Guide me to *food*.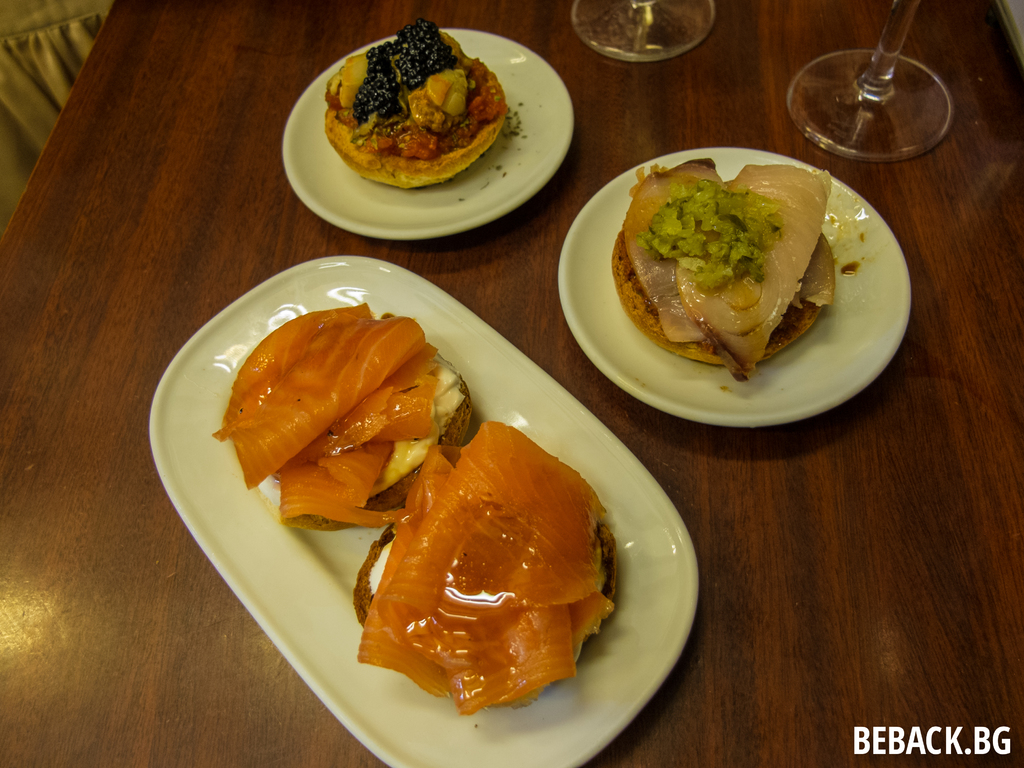
Guidance: {"left": 611, "top": 152, "right": 863, "bottom": 377}.
